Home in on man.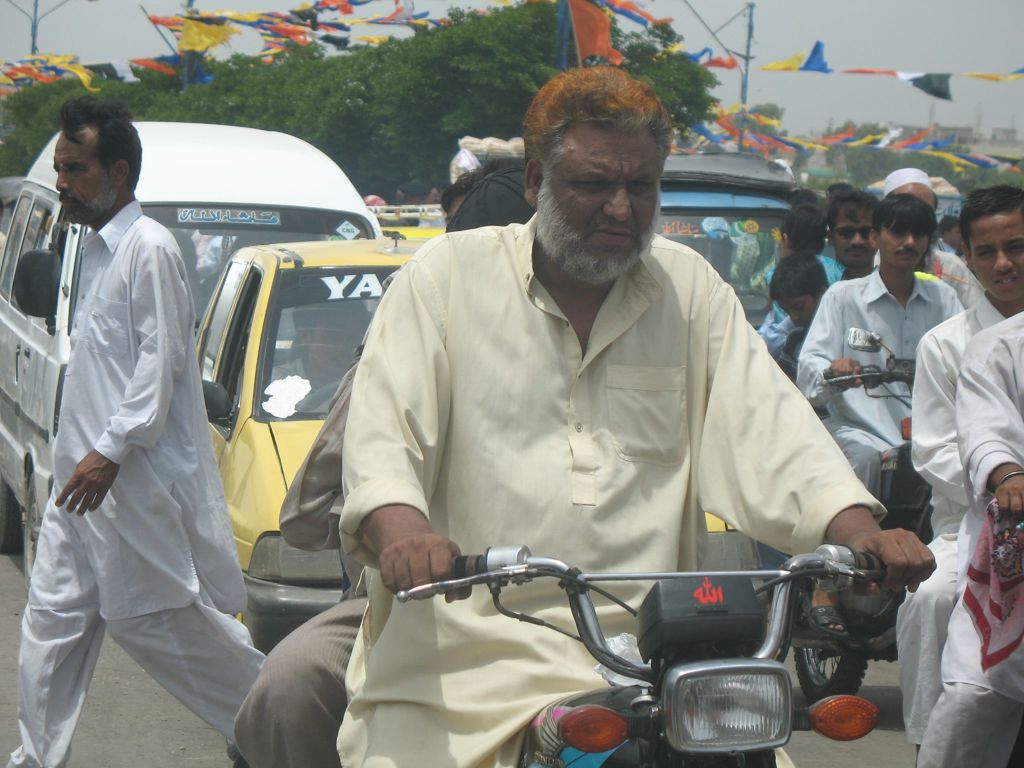
Homed in at [809, 191, 951, 495].
